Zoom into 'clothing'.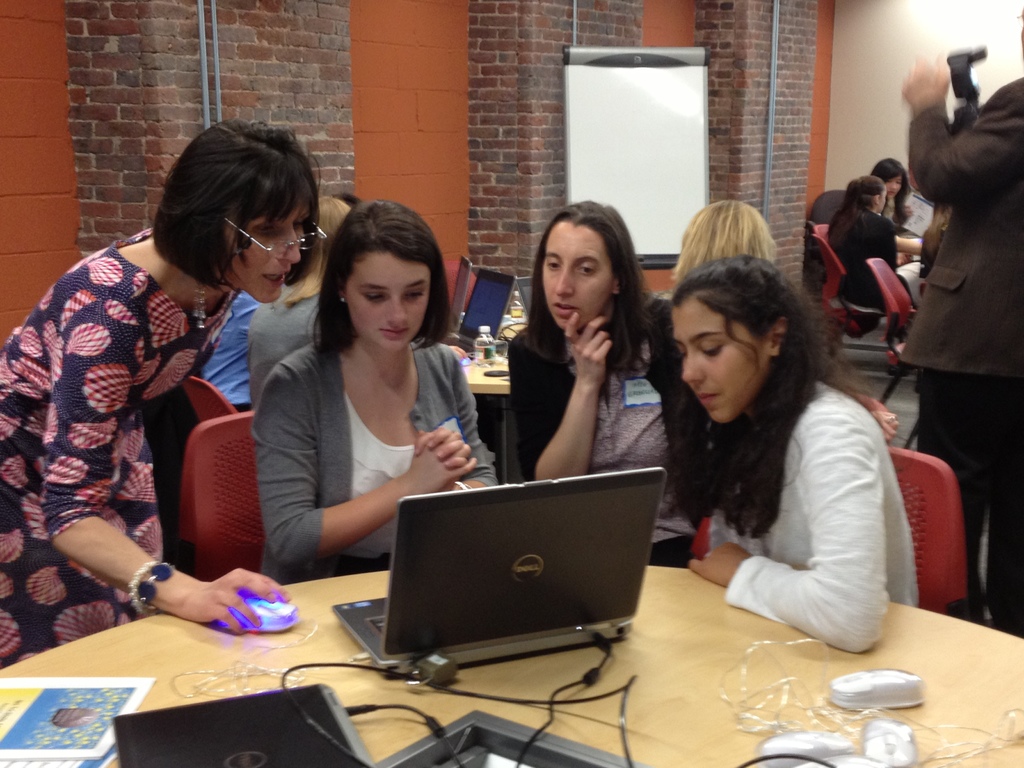
Zoom target: [905, 84, 1023, 376].
